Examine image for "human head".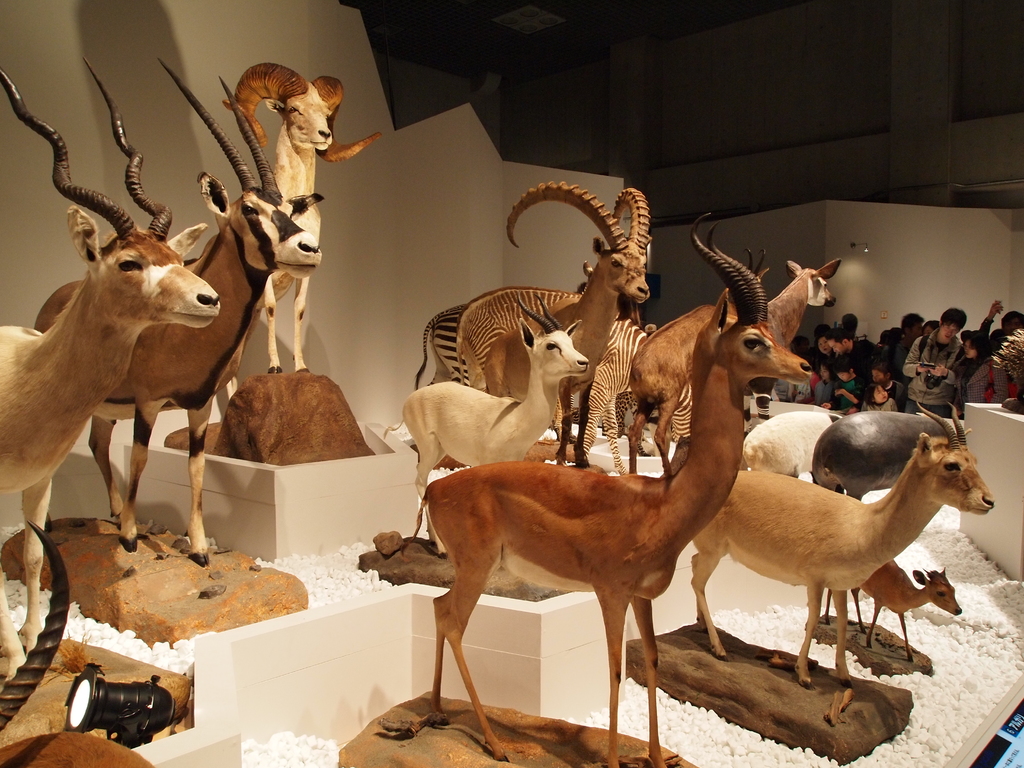
Examination result: box(844, 314, 862, 332).
